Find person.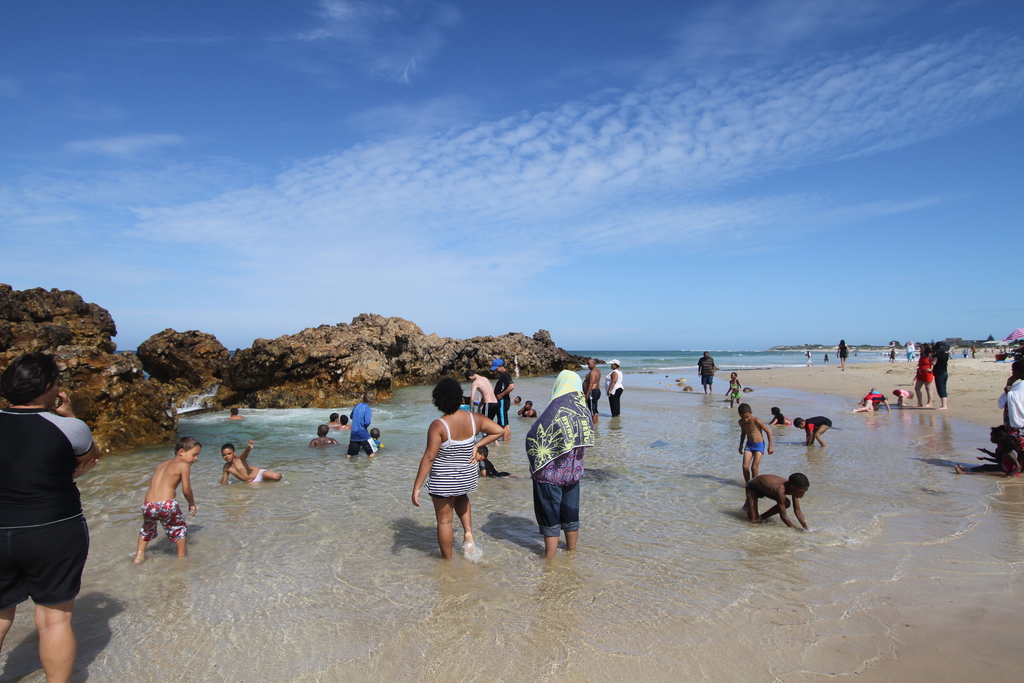
{"x1": 0, "y1": 349, "x2": 103, "y2": 682}.
